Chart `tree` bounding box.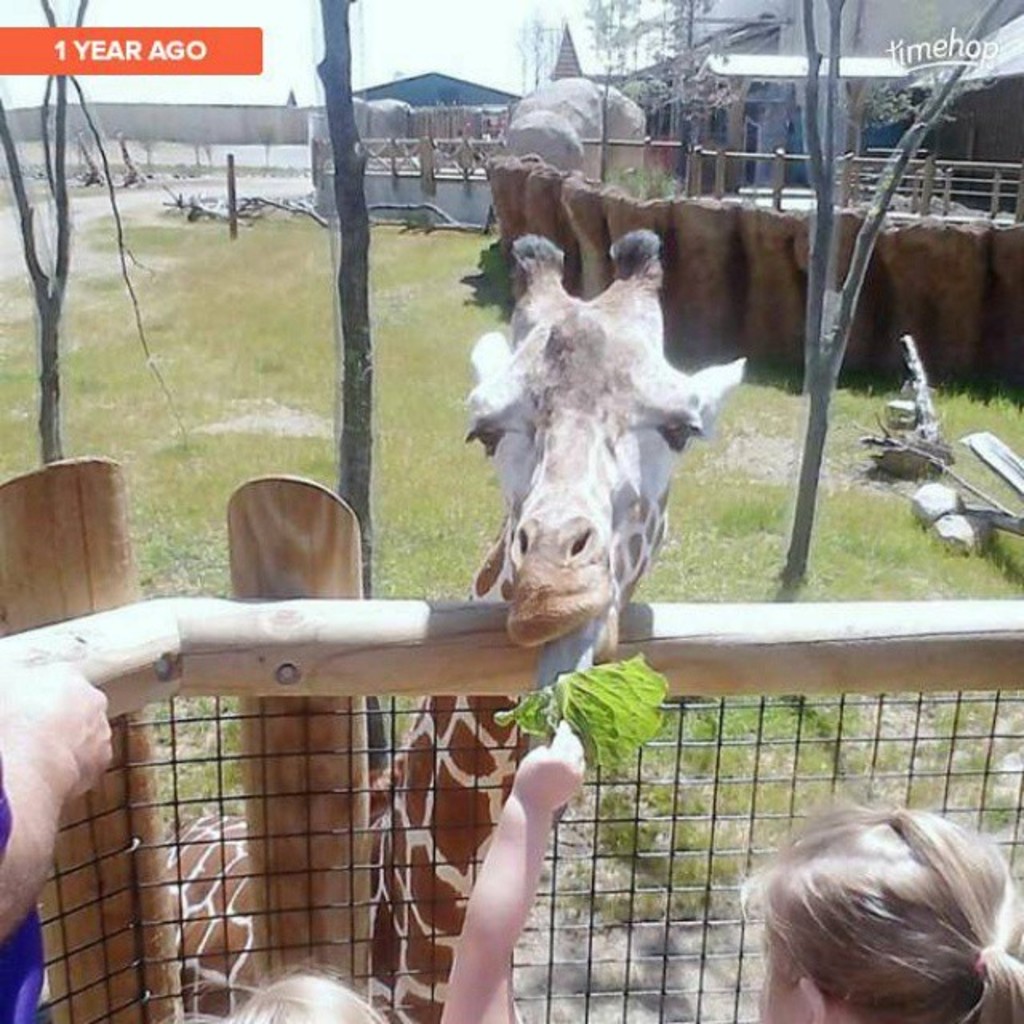
Charted: box=[0, 0, 112, 466].
